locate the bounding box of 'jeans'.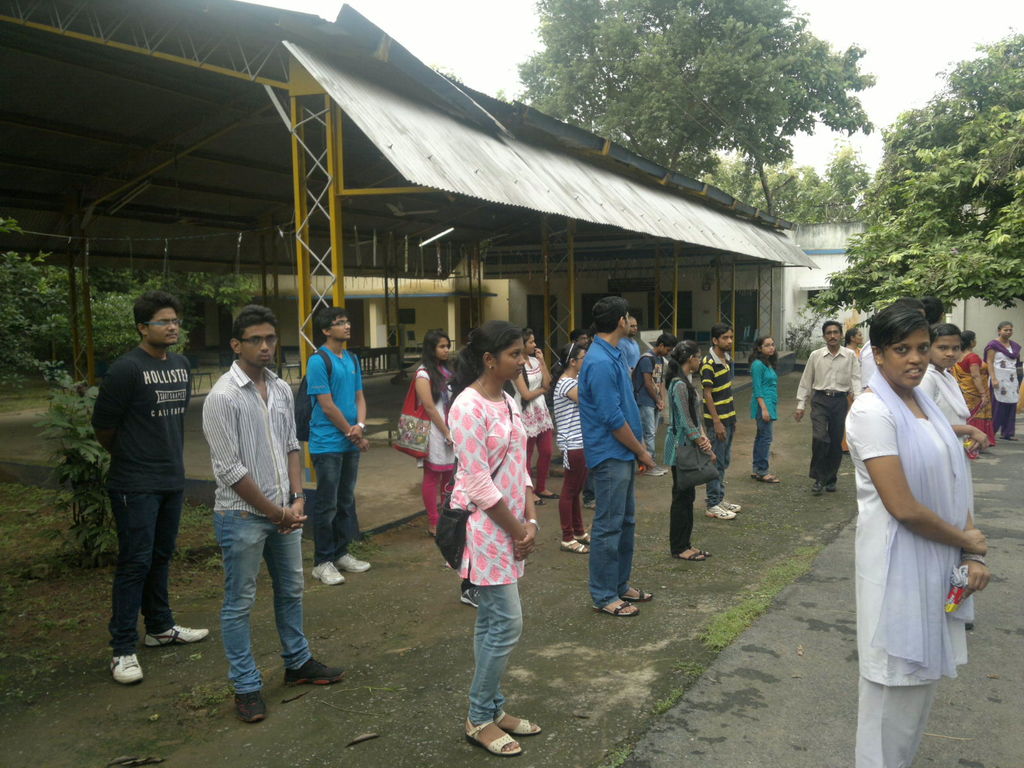
Bounding box: Rect(200, 509, 306, 717).
